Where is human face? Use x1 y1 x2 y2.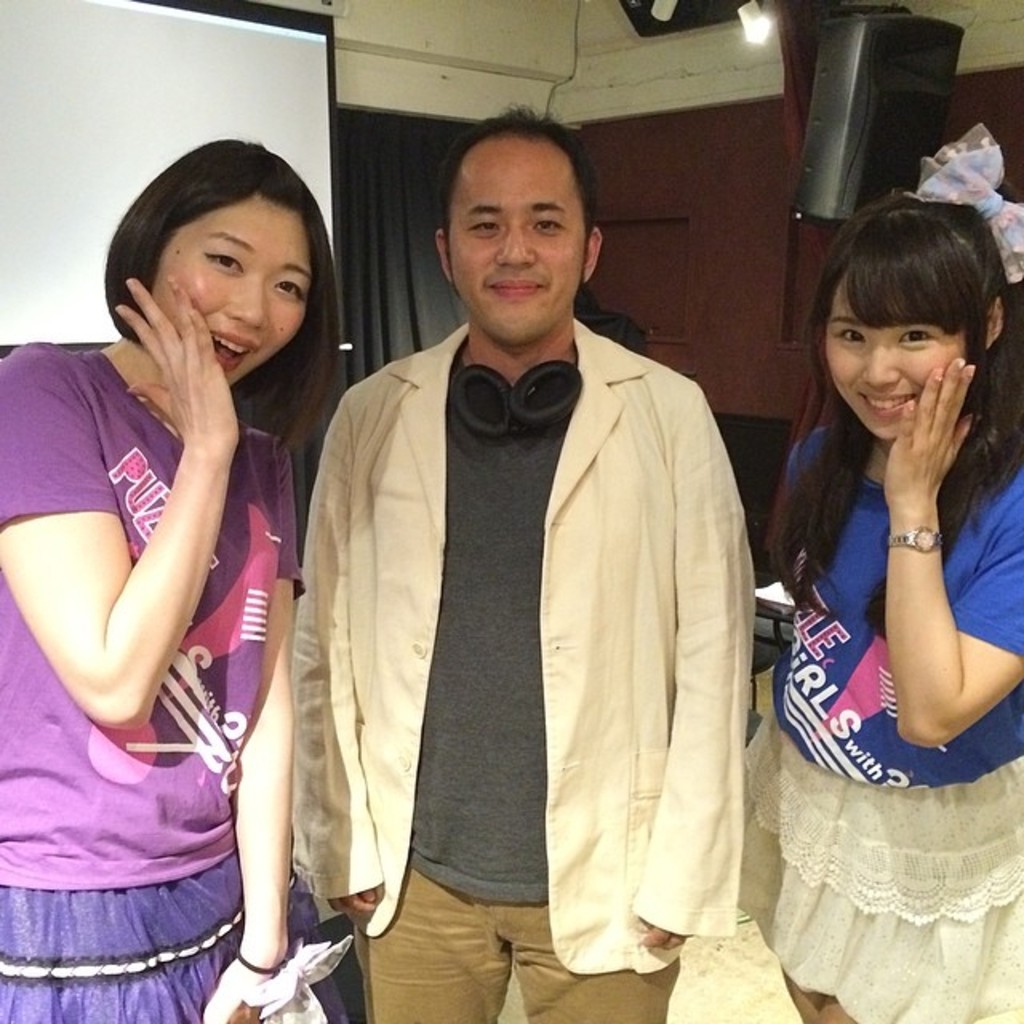
150 203 315 381.
